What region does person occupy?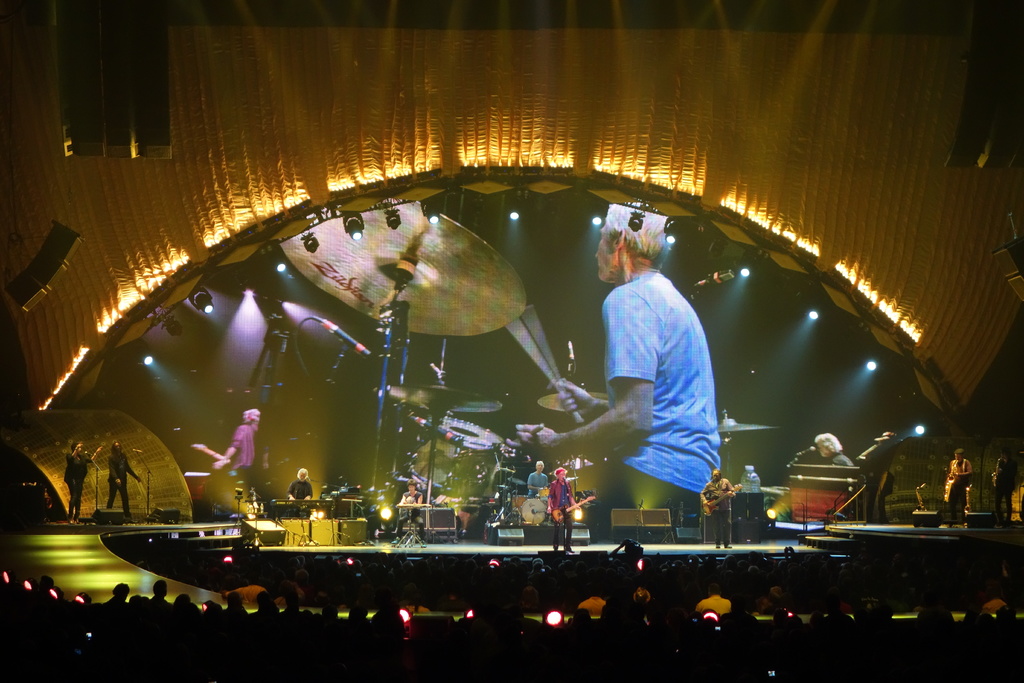
{"x1": 693, "y1": 579, "x2": 735, "y2": 608}.
